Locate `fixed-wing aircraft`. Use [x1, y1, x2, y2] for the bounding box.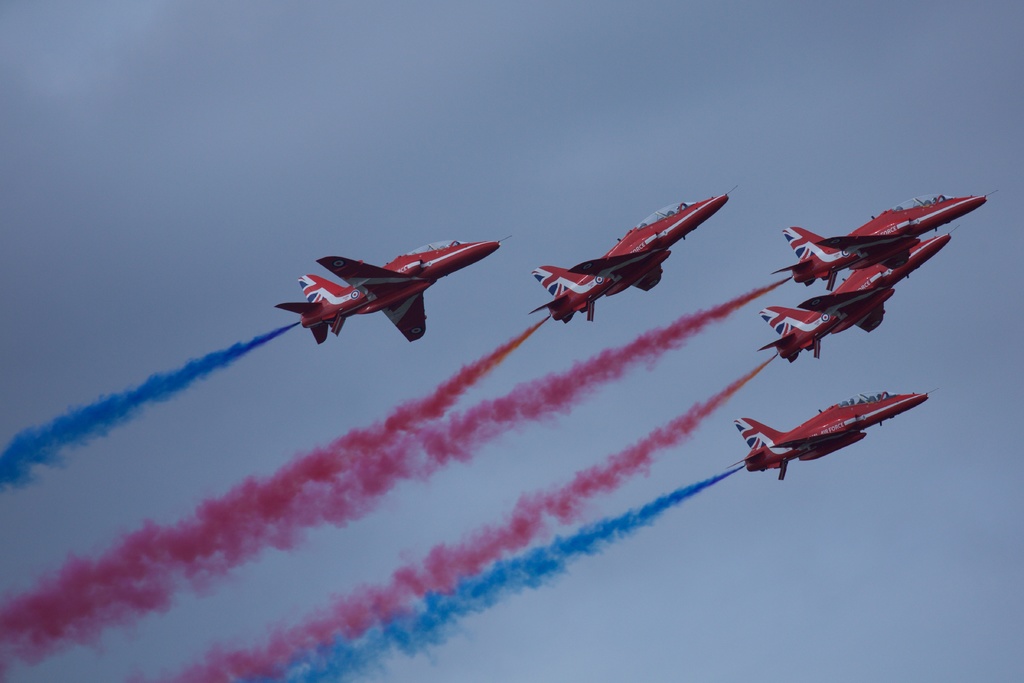
[267, 229, 512, 352].
